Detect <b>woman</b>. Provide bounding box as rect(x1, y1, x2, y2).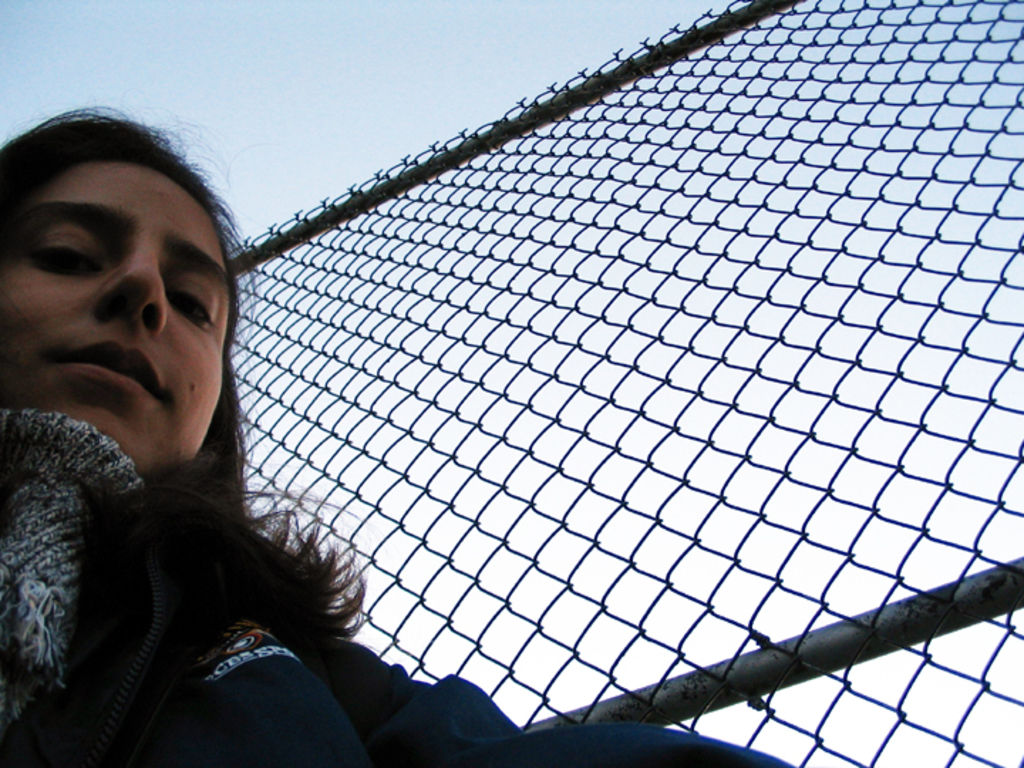
rect(0, 100, 464, 767).
